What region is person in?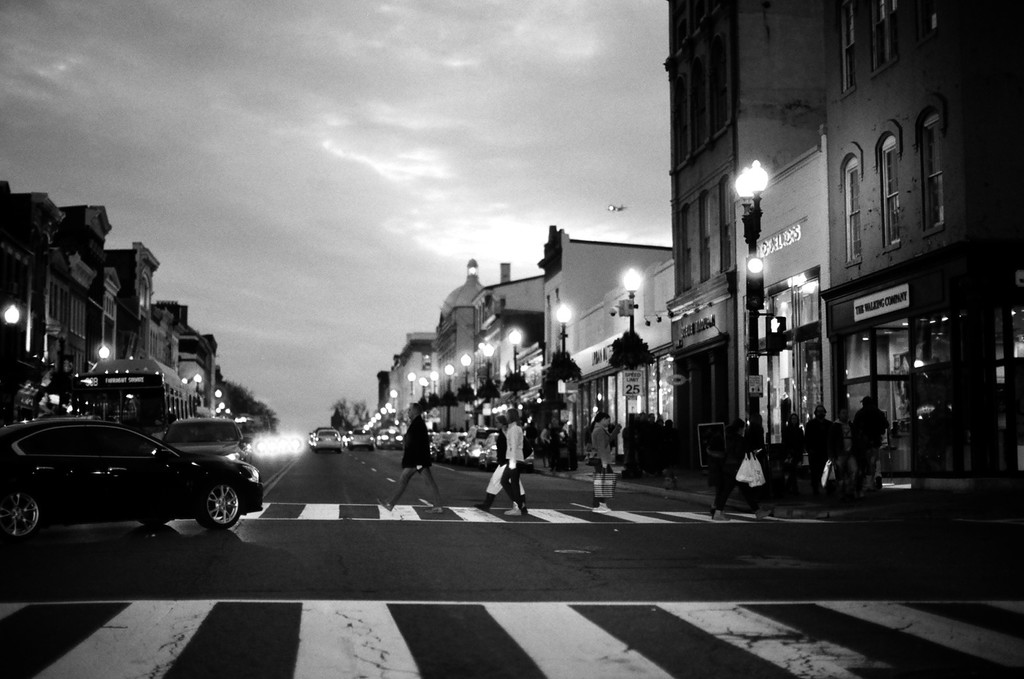
(x1=376, y1=401, x2=446, y2=515).
